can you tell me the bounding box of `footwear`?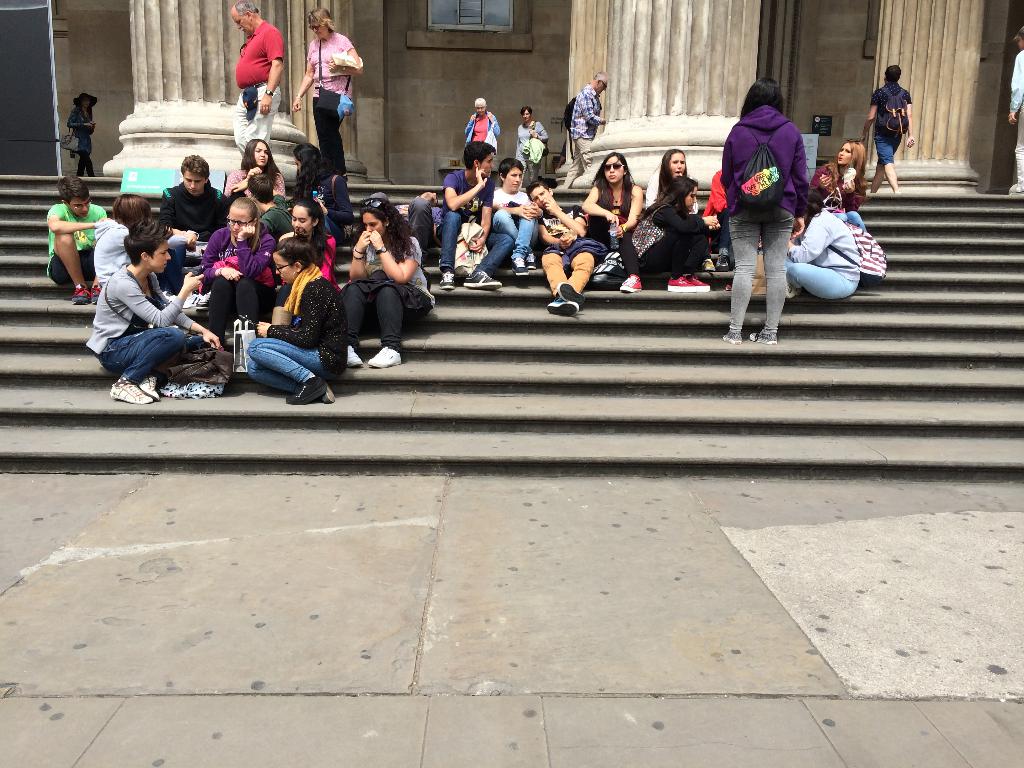
x1=347 y1=342 x2=364 y2=367.
